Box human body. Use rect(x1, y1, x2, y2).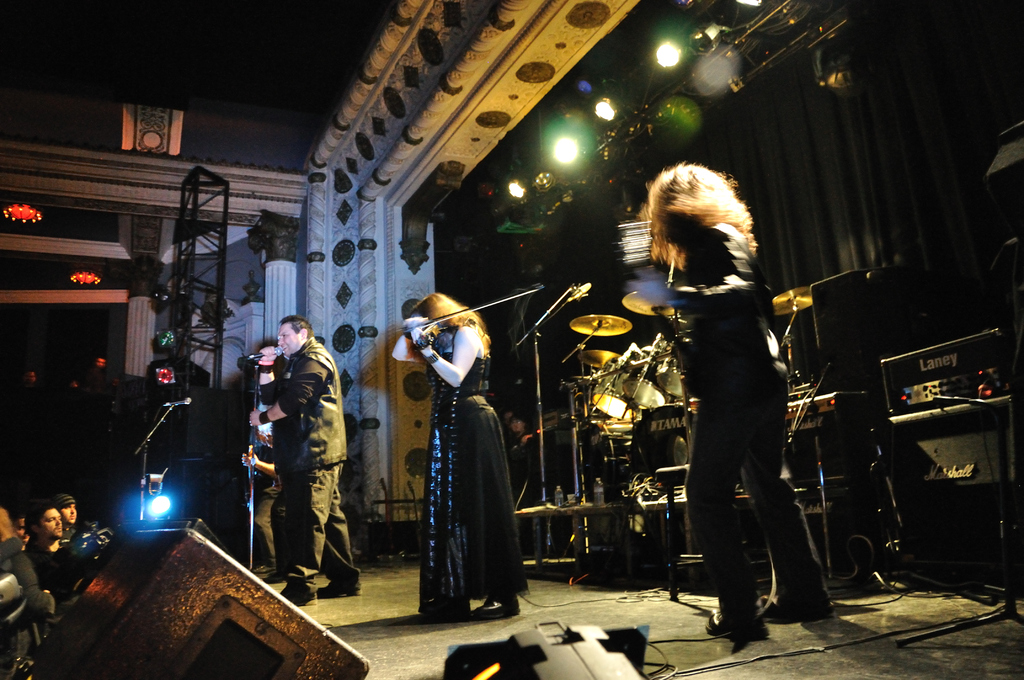
rect(248, 336, 362, 606).
